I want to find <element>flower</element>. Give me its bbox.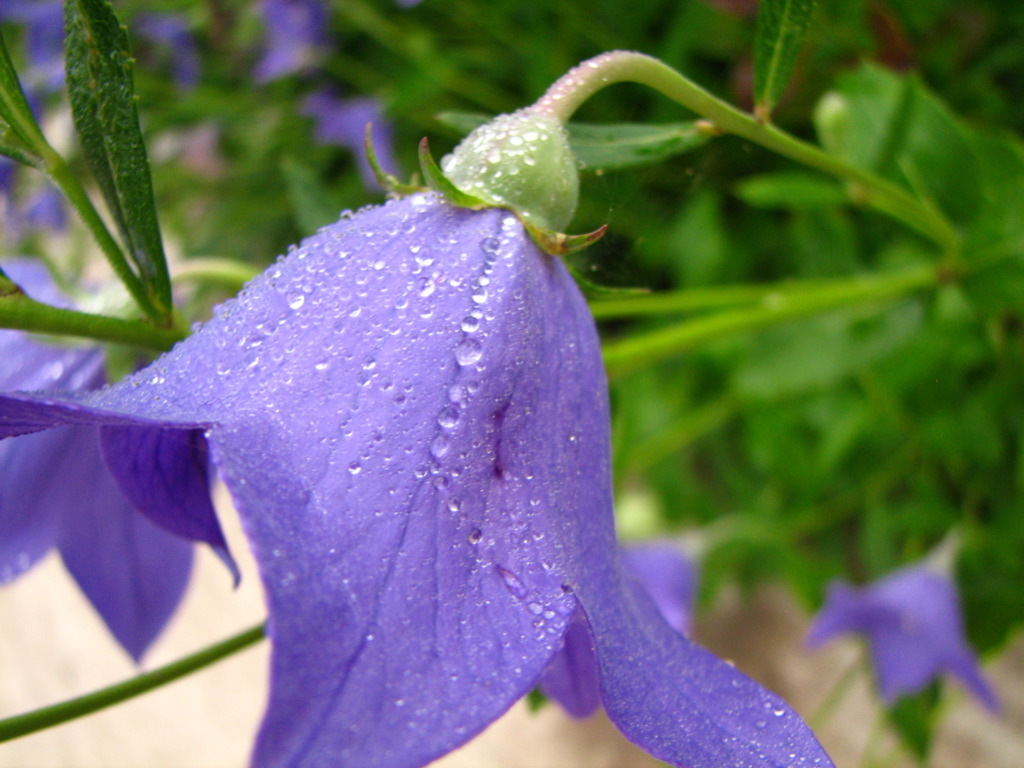
bbox=(531, 535, 697, 721).
